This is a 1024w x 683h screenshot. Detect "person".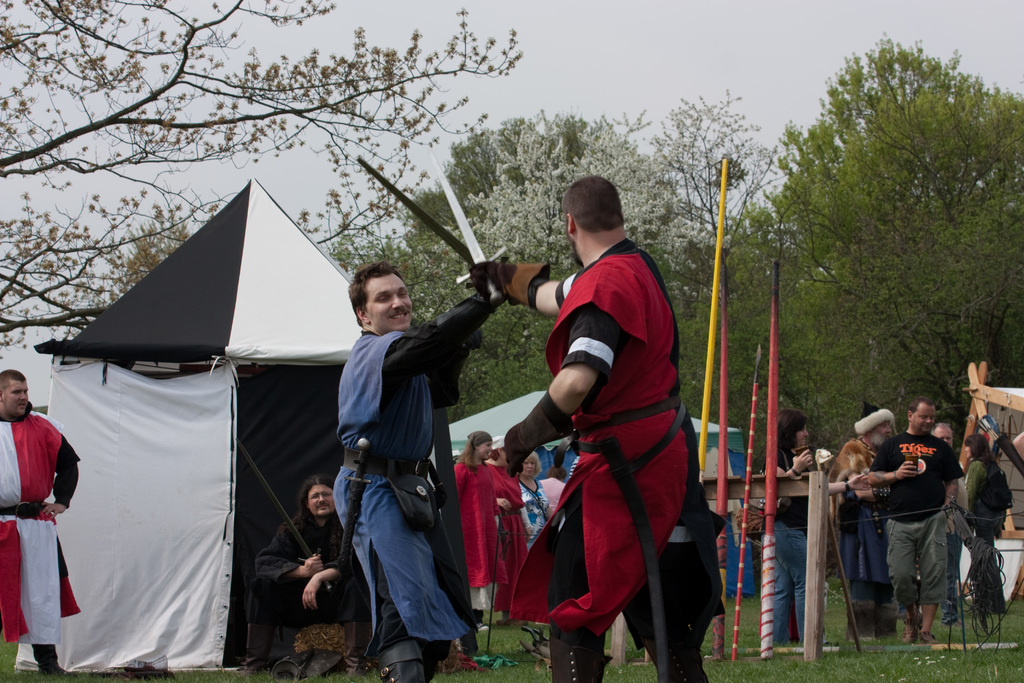
crop(330, 255, 500, 682).
